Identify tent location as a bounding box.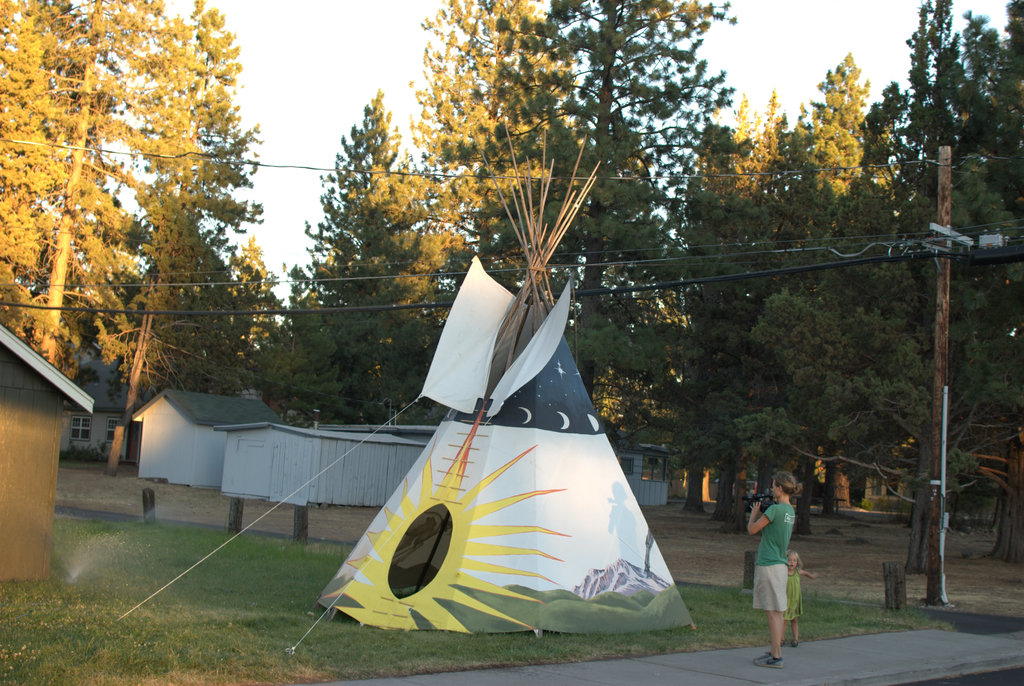
(316, 214, 724, 662).
